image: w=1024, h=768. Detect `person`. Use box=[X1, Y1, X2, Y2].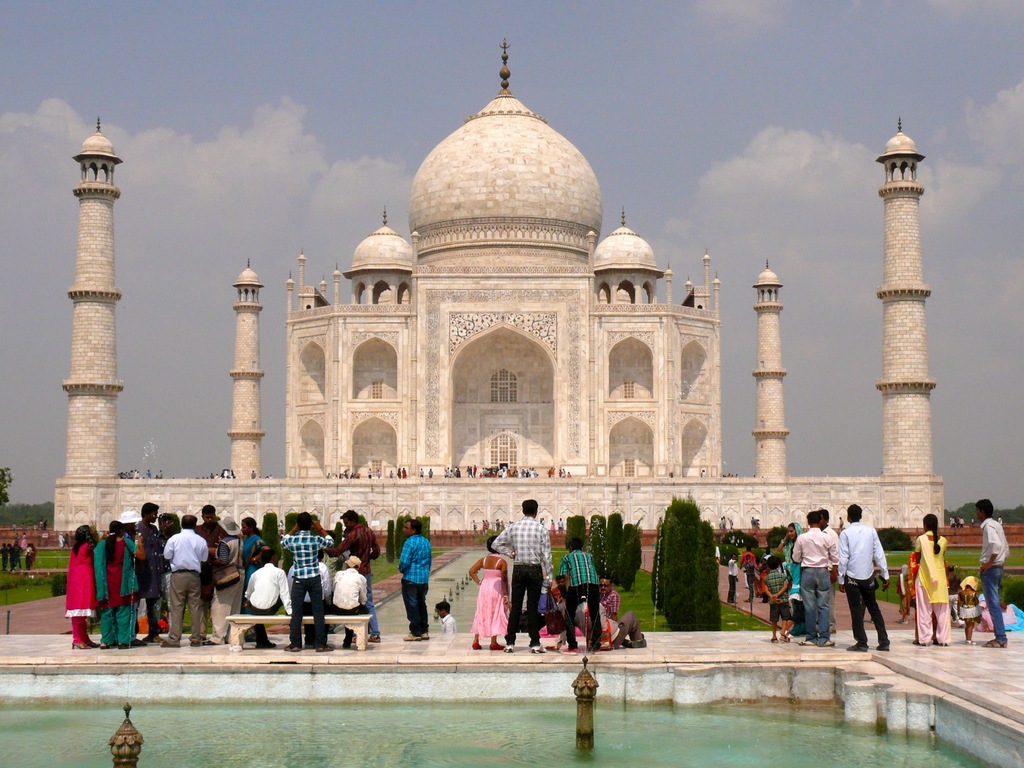
box=[728, 554, 740, 602].
